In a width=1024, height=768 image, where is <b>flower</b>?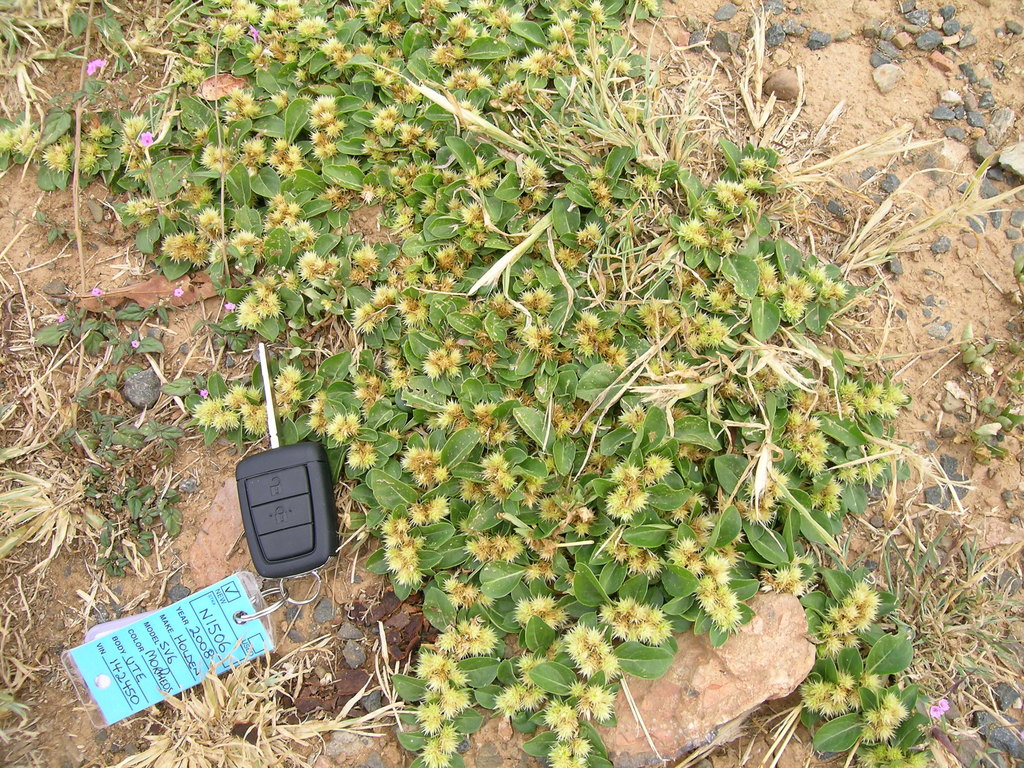
l=84, t=62, r=96, b=77.
